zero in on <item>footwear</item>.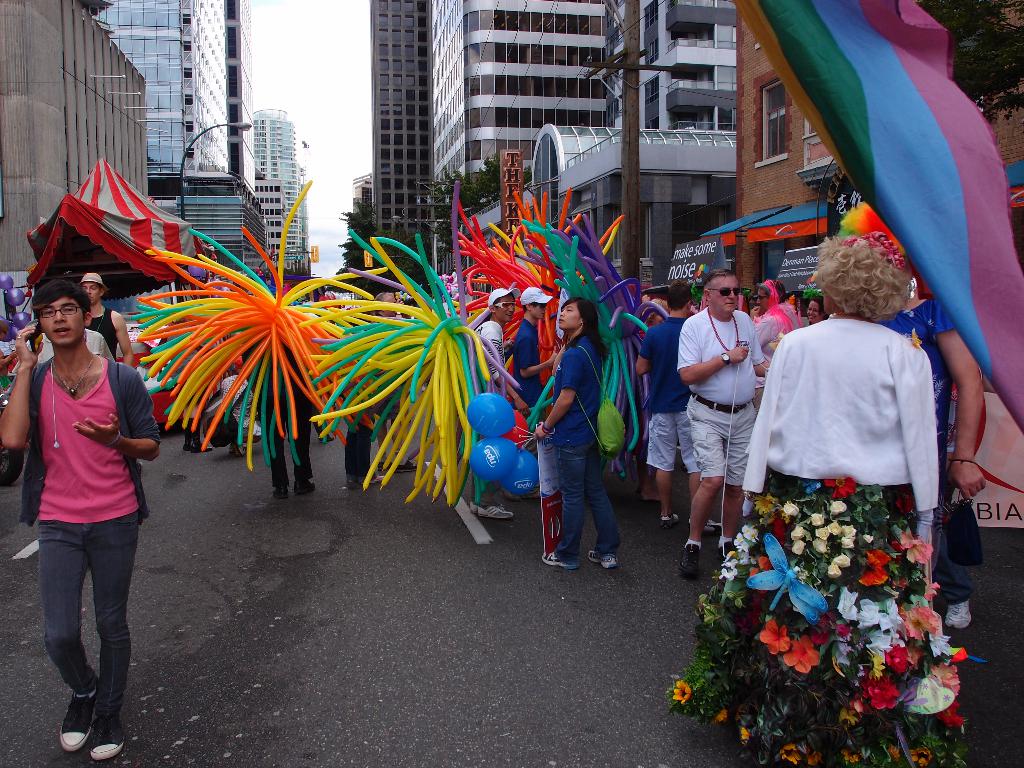
Zeroed in: left=348, top=475, right=382, bottom=485.
